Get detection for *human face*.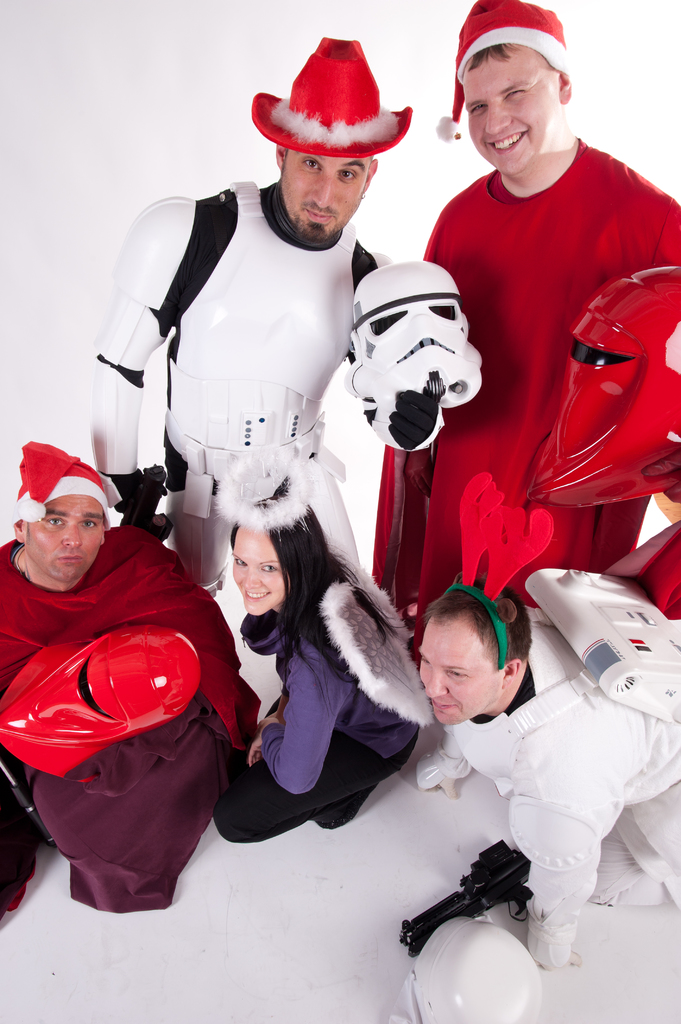
Detection: box=[282, 147, 372, 238].
